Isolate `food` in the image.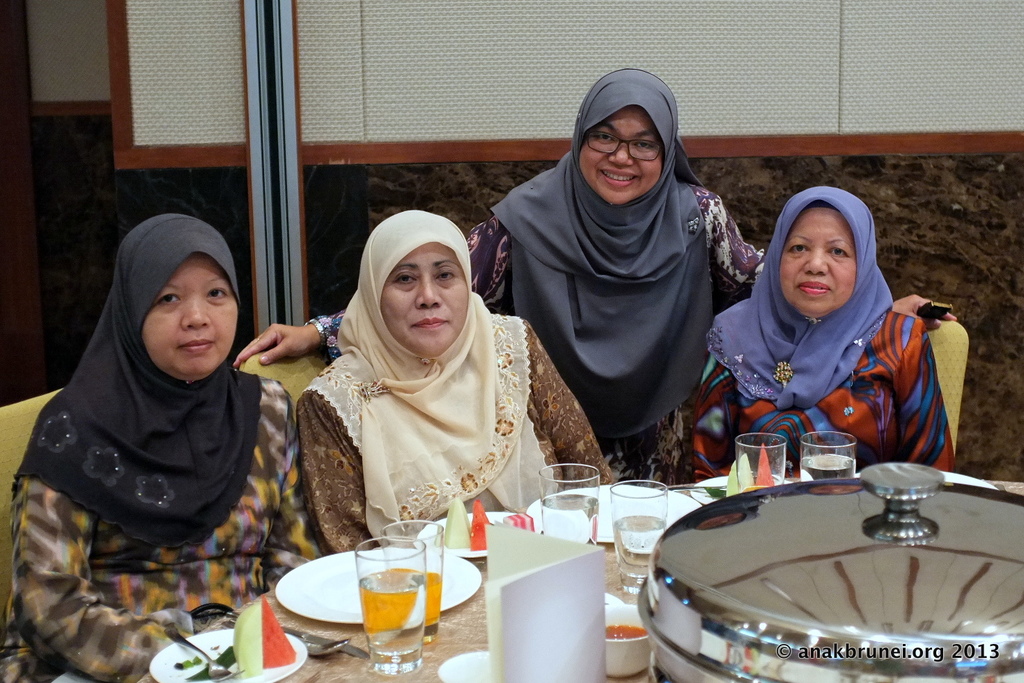
Isolated region: x1=705, y1=484, x2=723, y2=501.
